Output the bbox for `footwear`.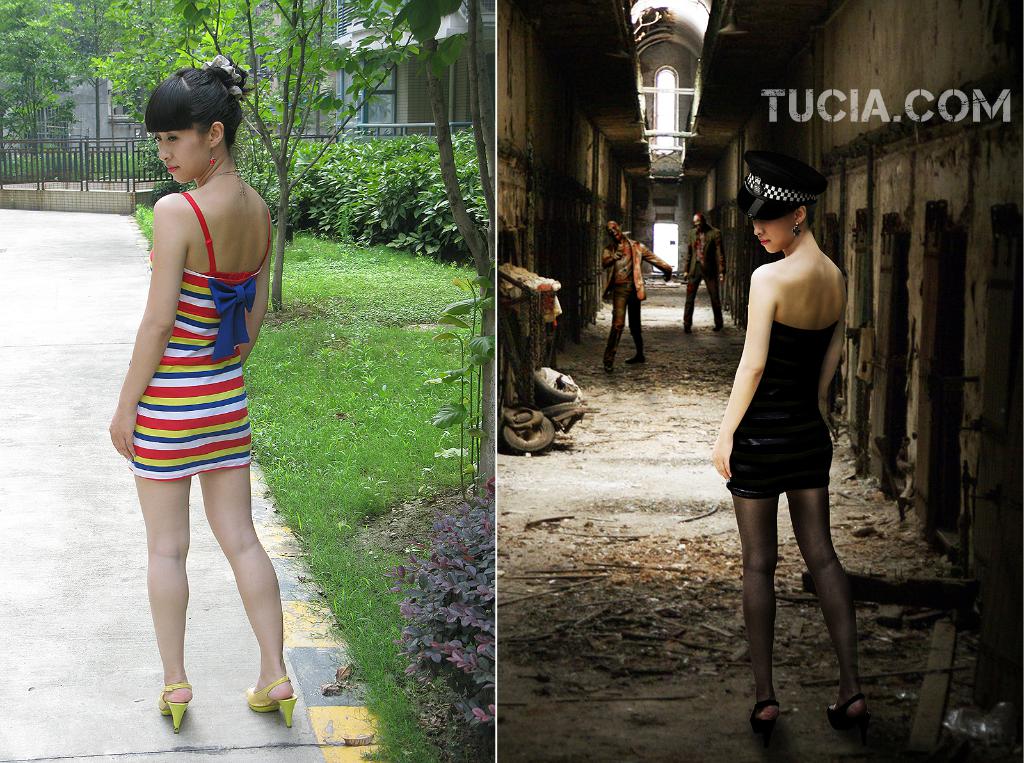
<bbox>710, 312, 733, 333</bbox>.
